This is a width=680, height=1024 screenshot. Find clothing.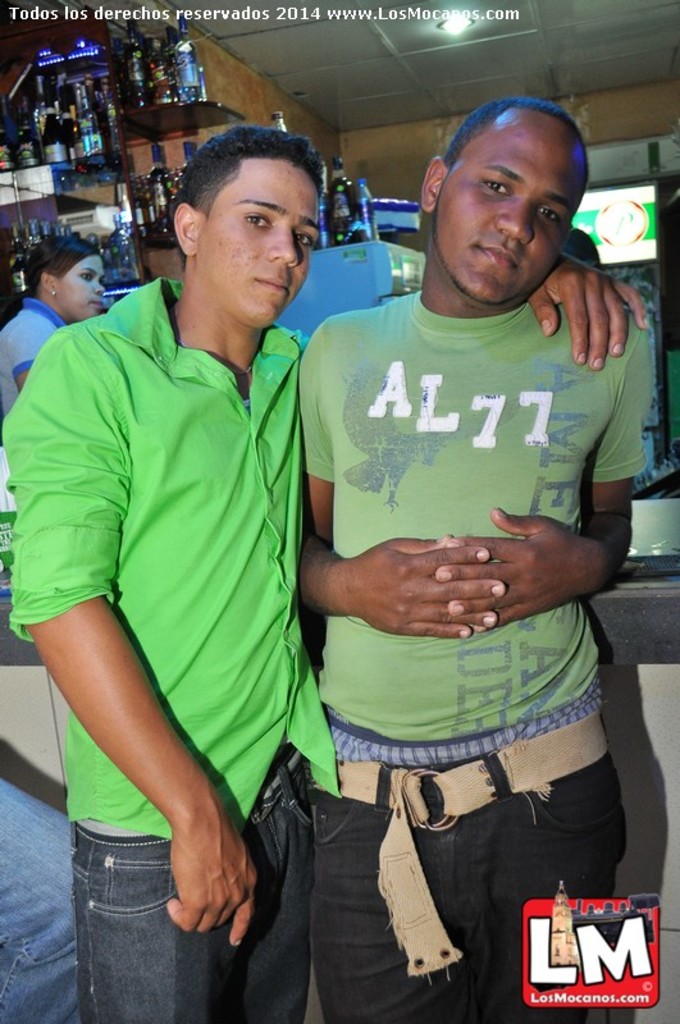
Bounding box: pyautogui.locateOnScreen(289, 296, 652, 1023).
